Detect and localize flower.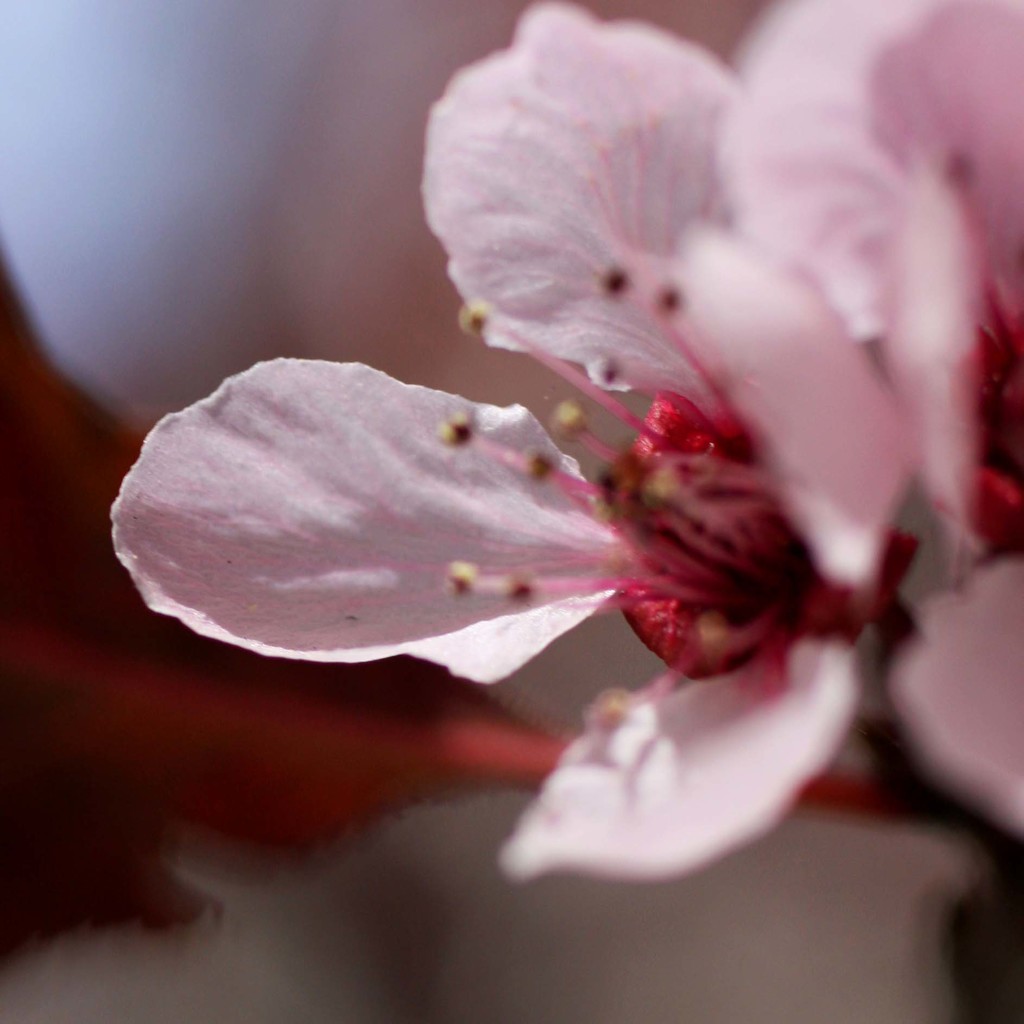
Localized at <region>132, 52, 957, 906</region>.
